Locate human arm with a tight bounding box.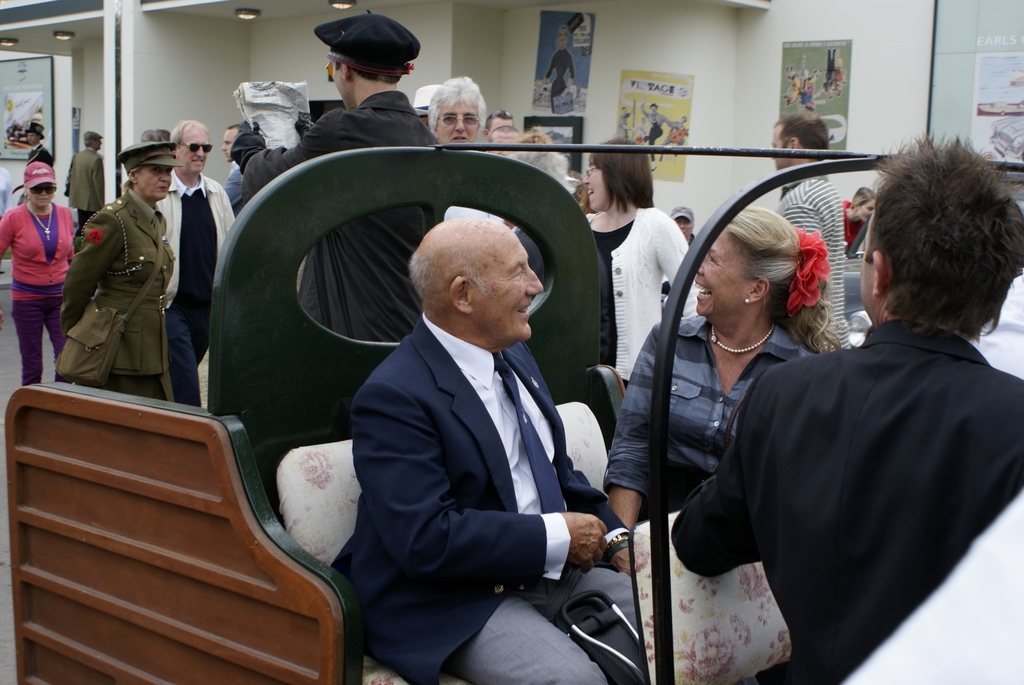
l=59, t=209, r=116, b=336.
